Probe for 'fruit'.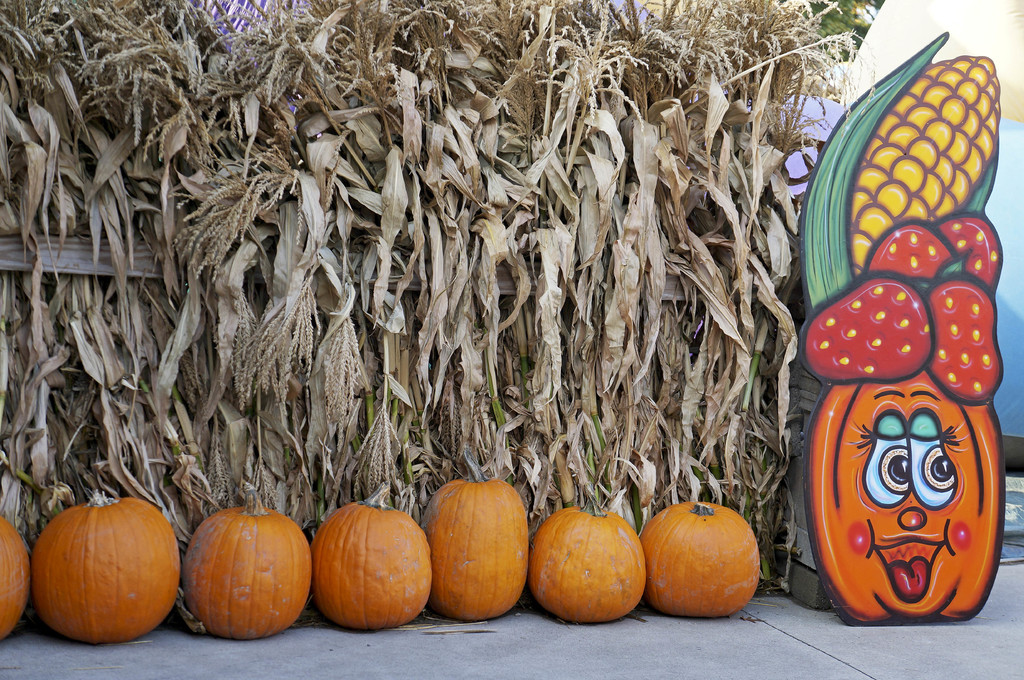
Probe result: select_region(635, 494, 756, 623).
